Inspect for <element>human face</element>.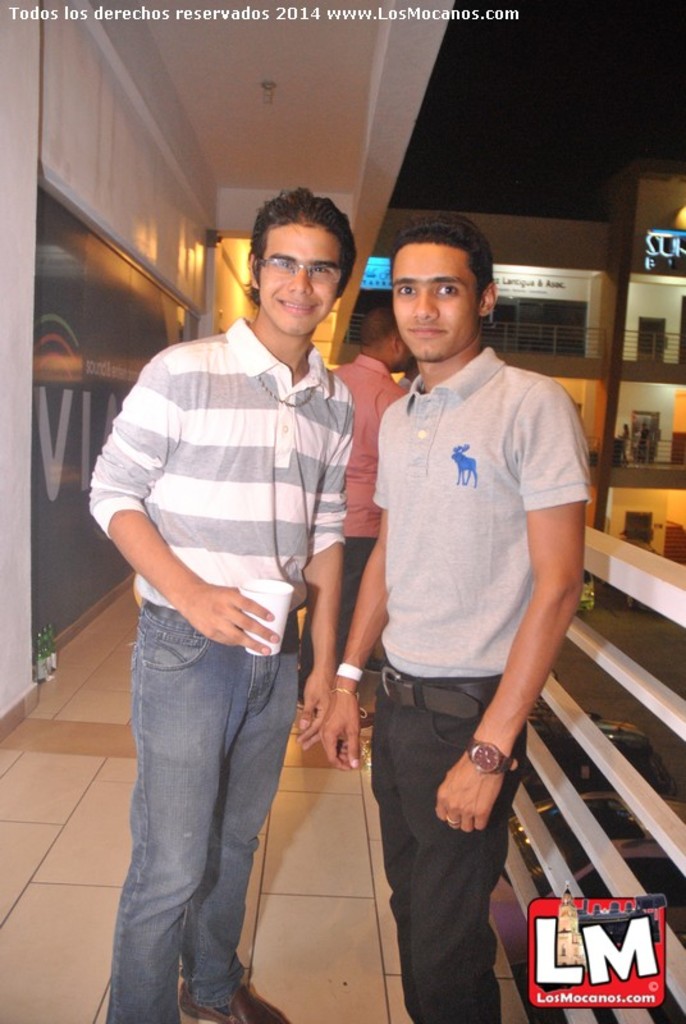
Inspection: bbox=(260, 221, 337, 333).
